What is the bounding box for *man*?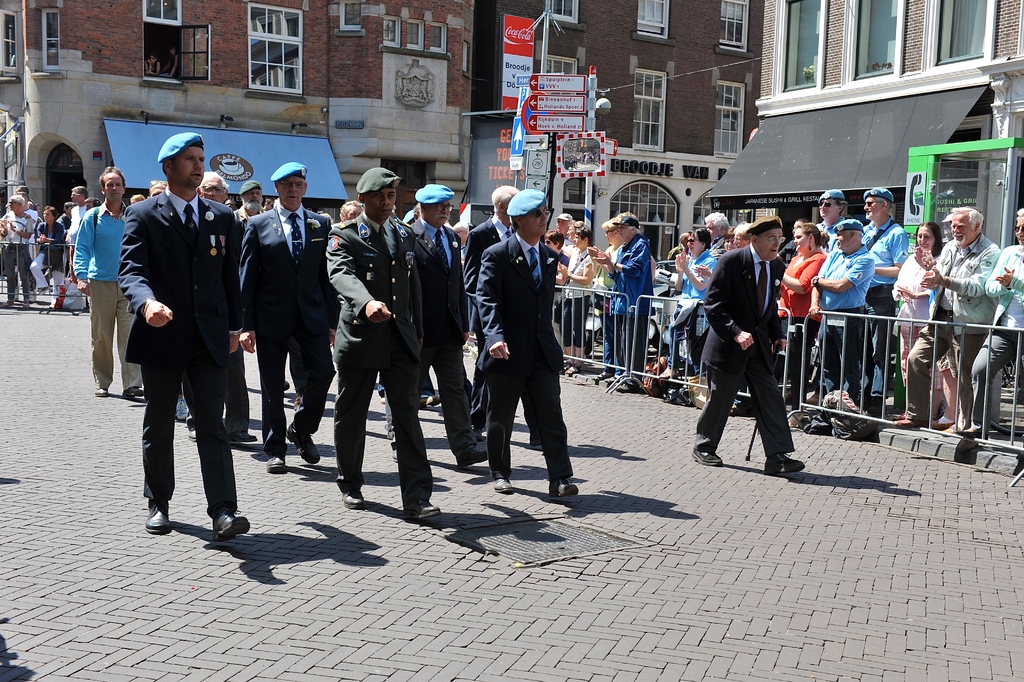
BBox(706, 209, 739, 258).
